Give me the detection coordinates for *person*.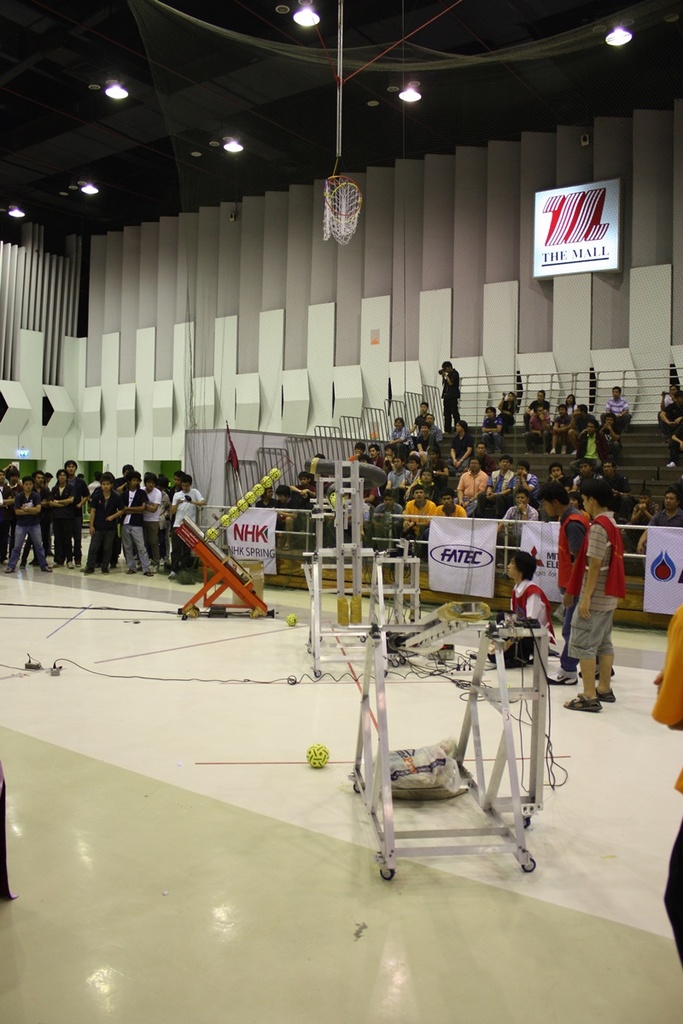
box(166, 474, 207, 578).
